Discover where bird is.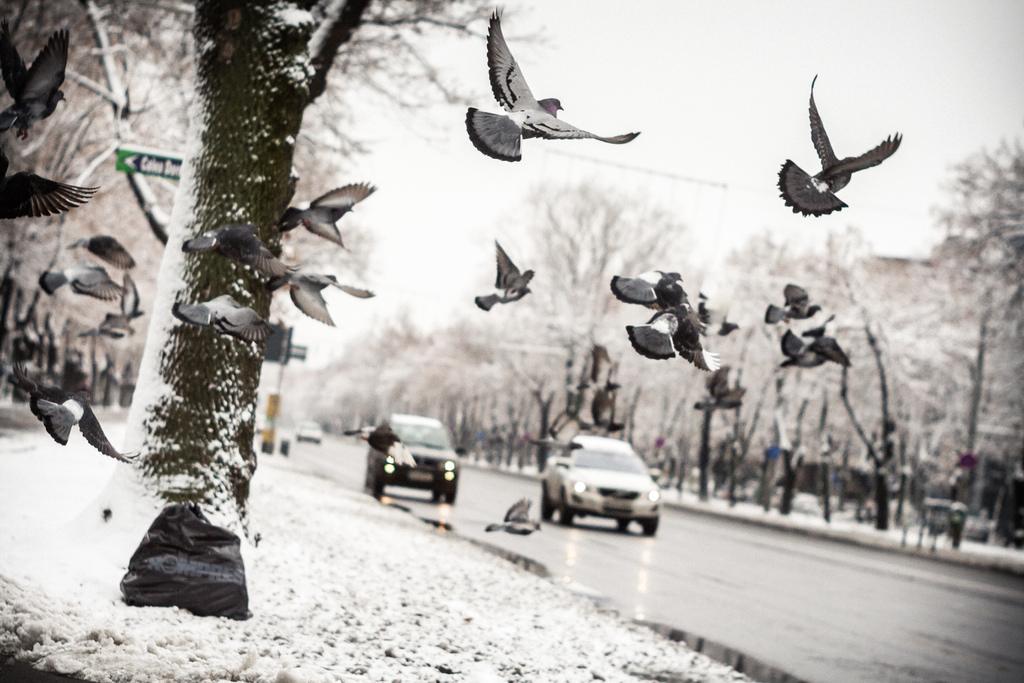
Discovered at Rect(630, 290, 712, 363).
